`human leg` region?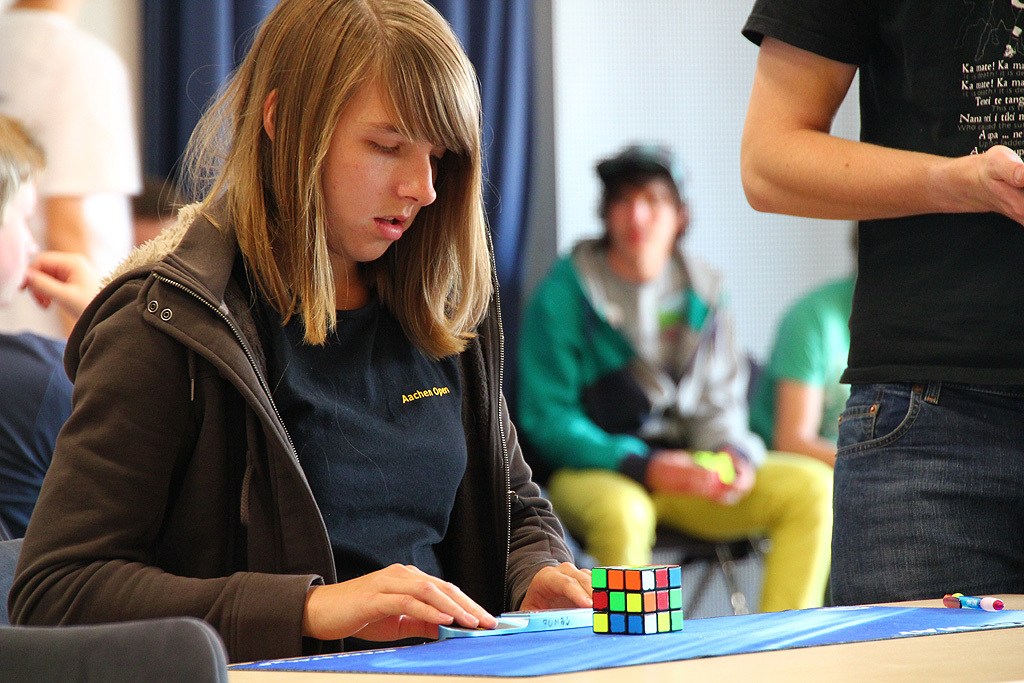
Rect(833, 387, 1023, 605)
